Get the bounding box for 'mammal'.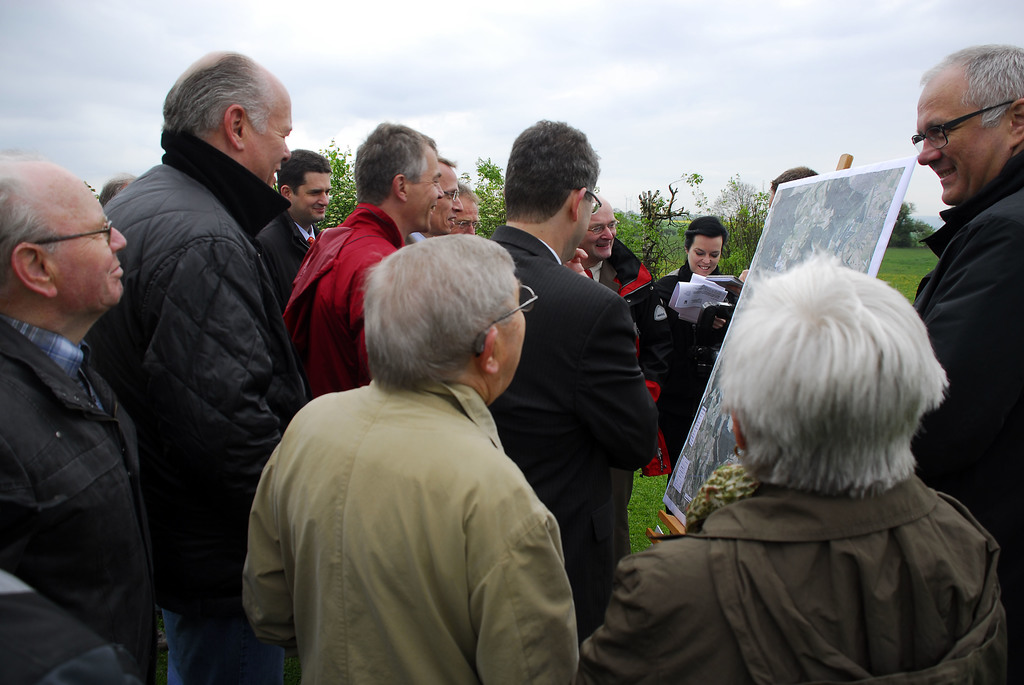
{"x1": 574, "y1": 191, "x2": 673, "y2": 474}.
